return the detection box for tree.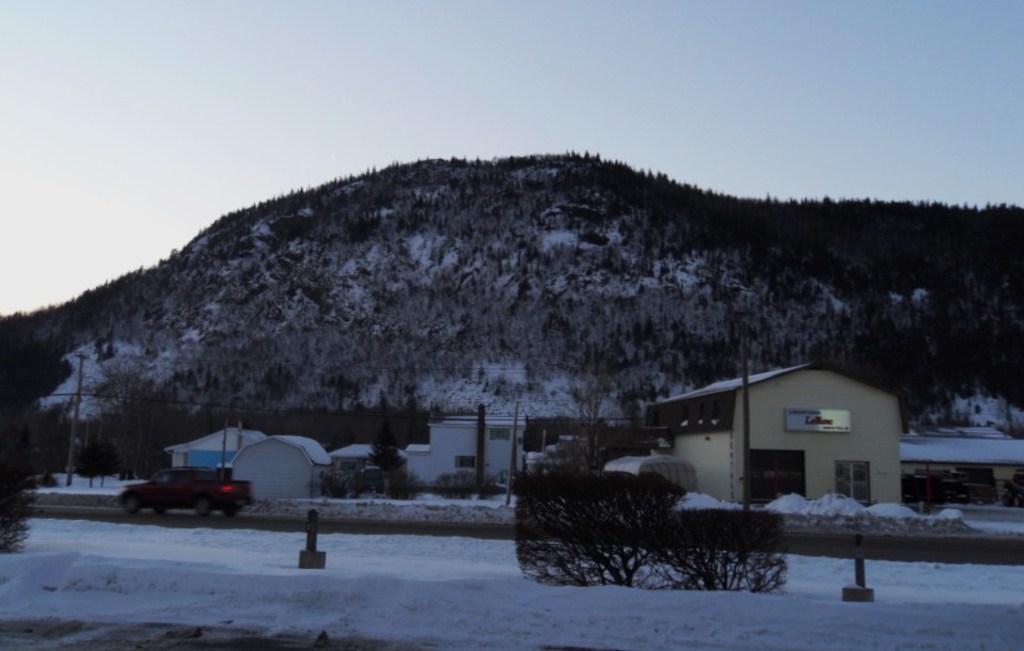
pyautogui.locateOnScreen(507, 466, 687, 585).
